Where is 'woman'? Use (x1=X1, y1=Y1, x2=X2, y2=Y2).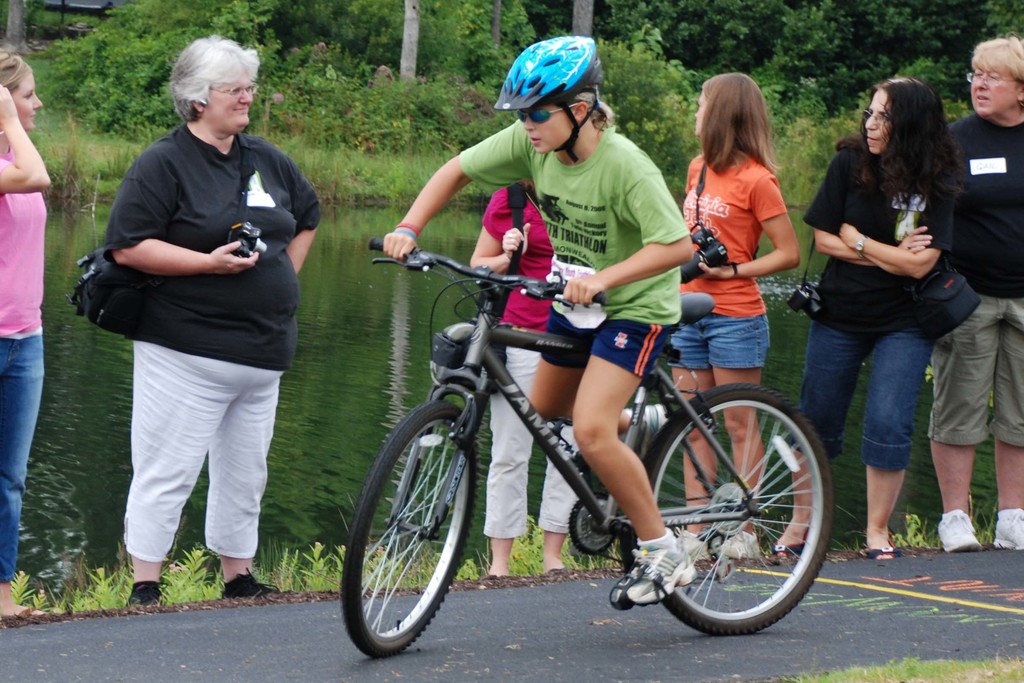
(x1=103, y1=34, x2=325, y2=605).
